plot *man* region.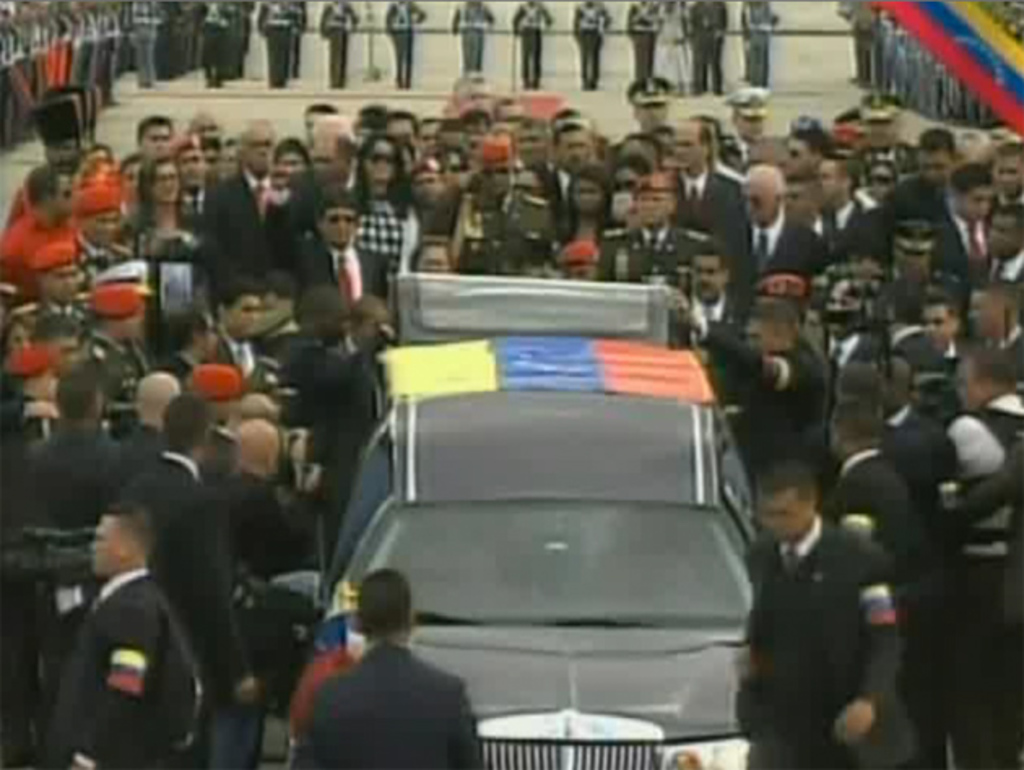
Plotted at pyautogui.locateOnScreen(923, 164, 1001, 289).
